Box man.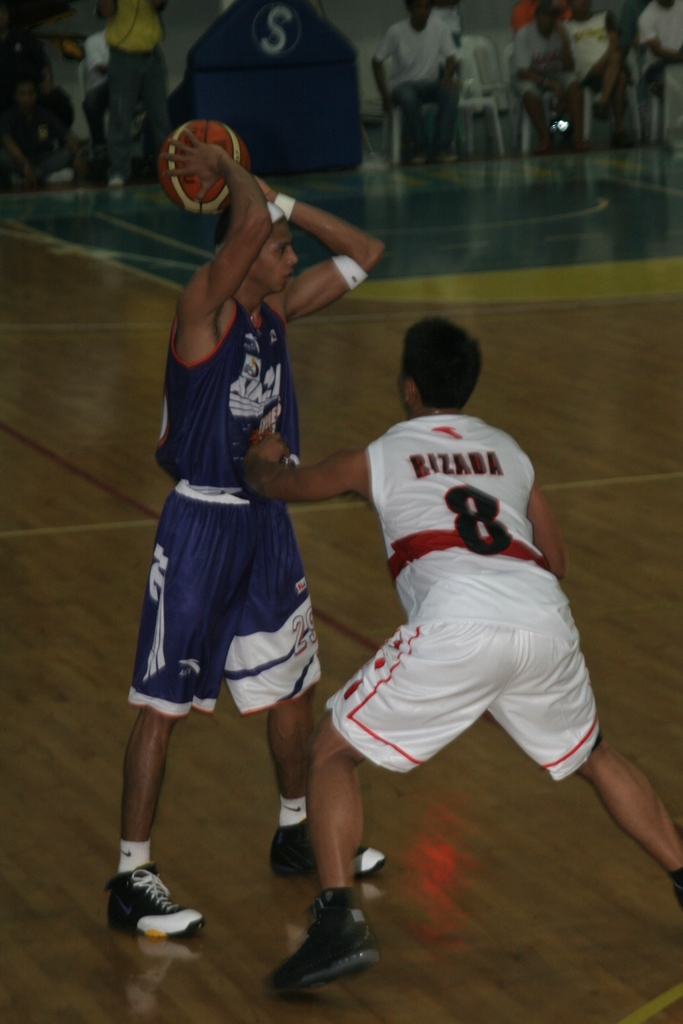
rect(558, 0, 627, 142).
